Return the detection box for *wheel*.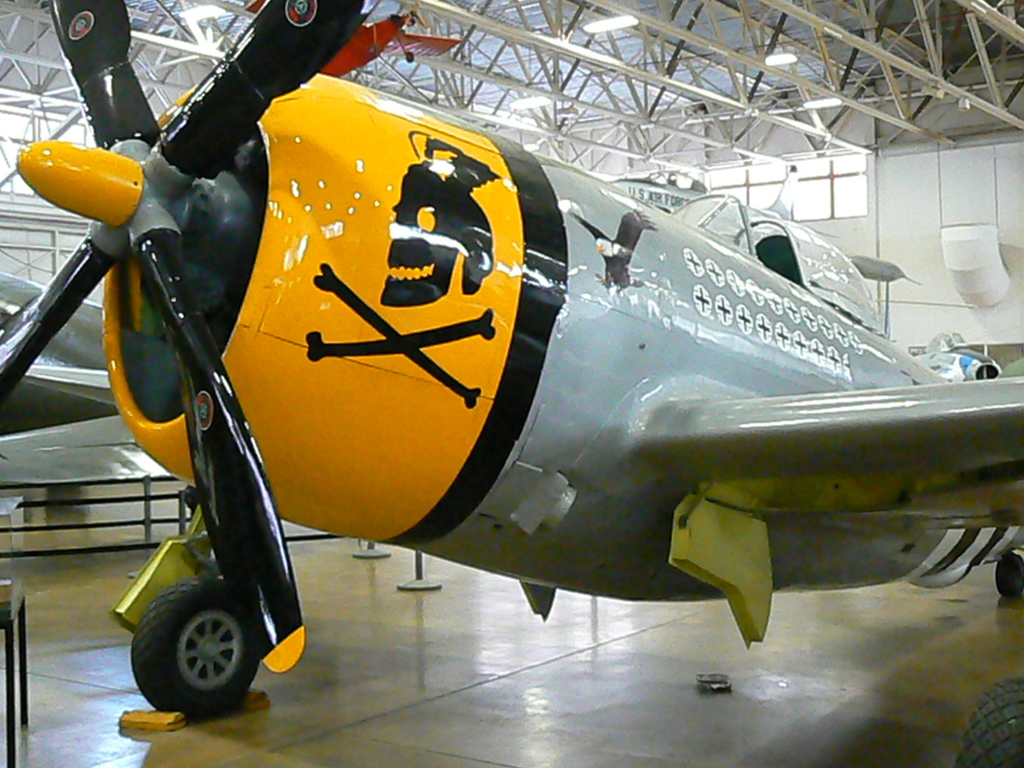
BBox(957, 675, 1022, 767).
